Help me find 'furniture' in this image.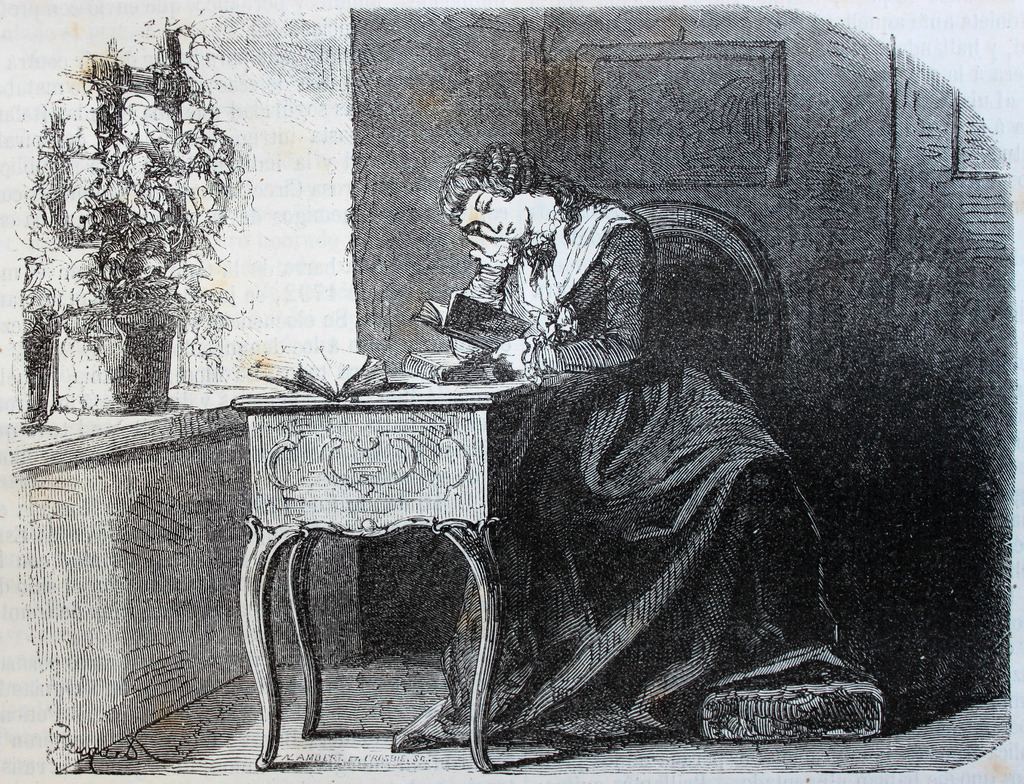
Found it: (x1=240, y1=376, x2=538, y2=771).
